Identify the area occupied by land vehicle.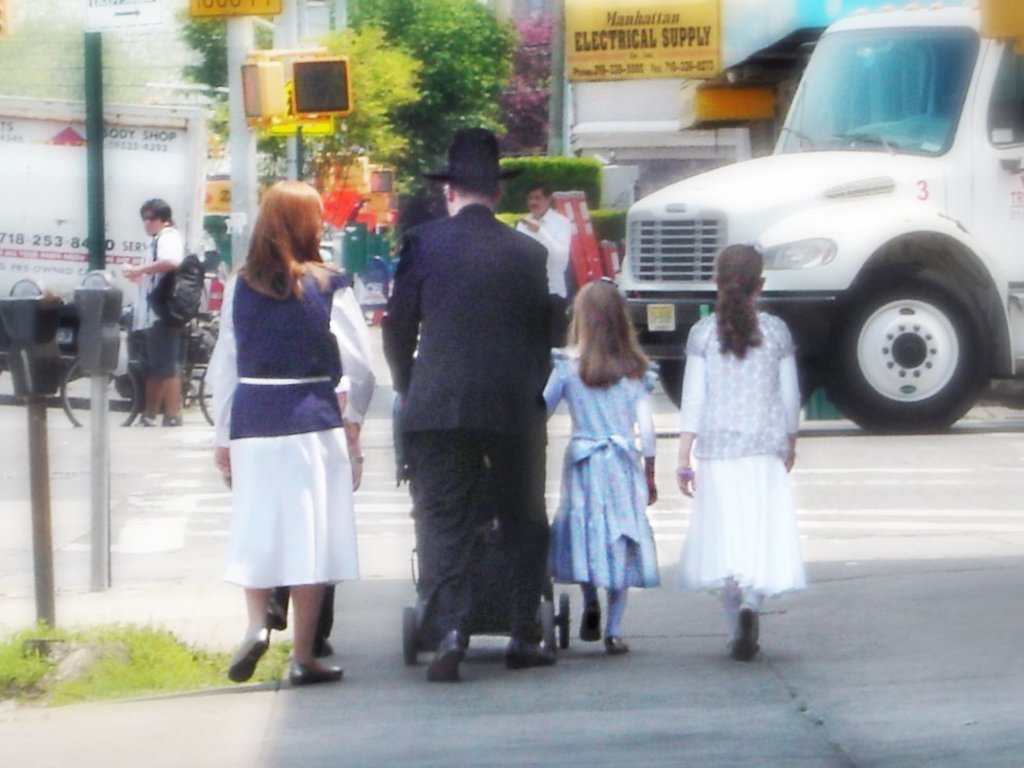
Area: pyautogui.locateOnScreen(614, 38, 1023, 411).
